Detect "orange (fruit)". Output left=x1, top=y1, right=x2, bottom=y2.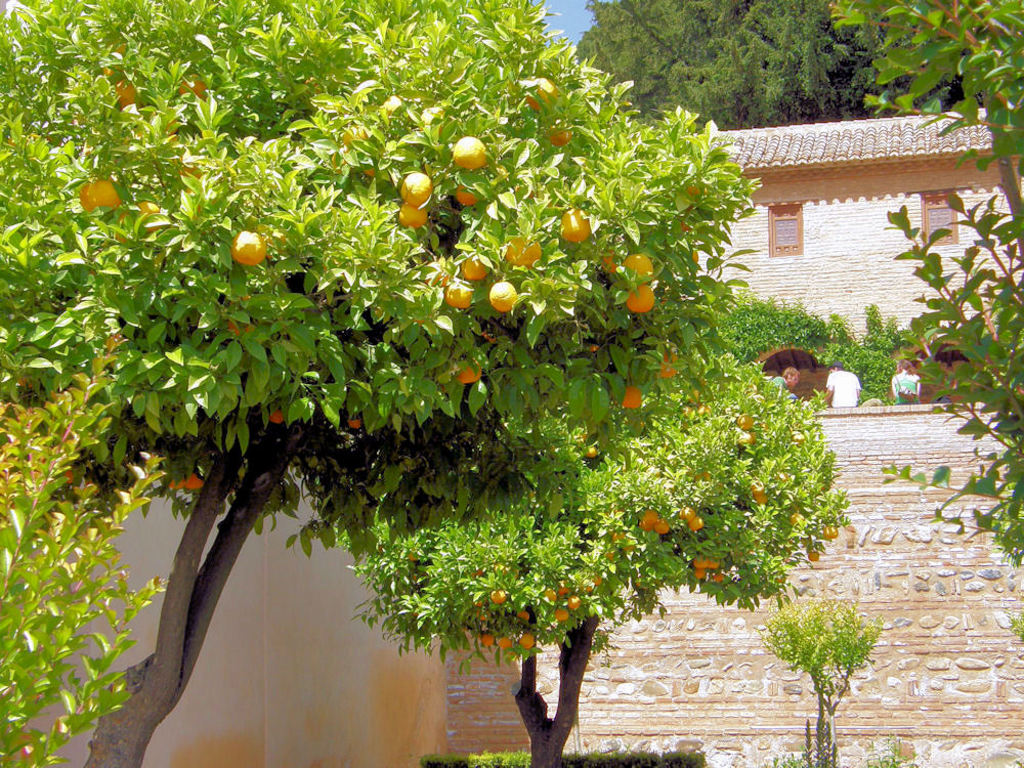
left=459, top=245, right=496, bottom=285.
